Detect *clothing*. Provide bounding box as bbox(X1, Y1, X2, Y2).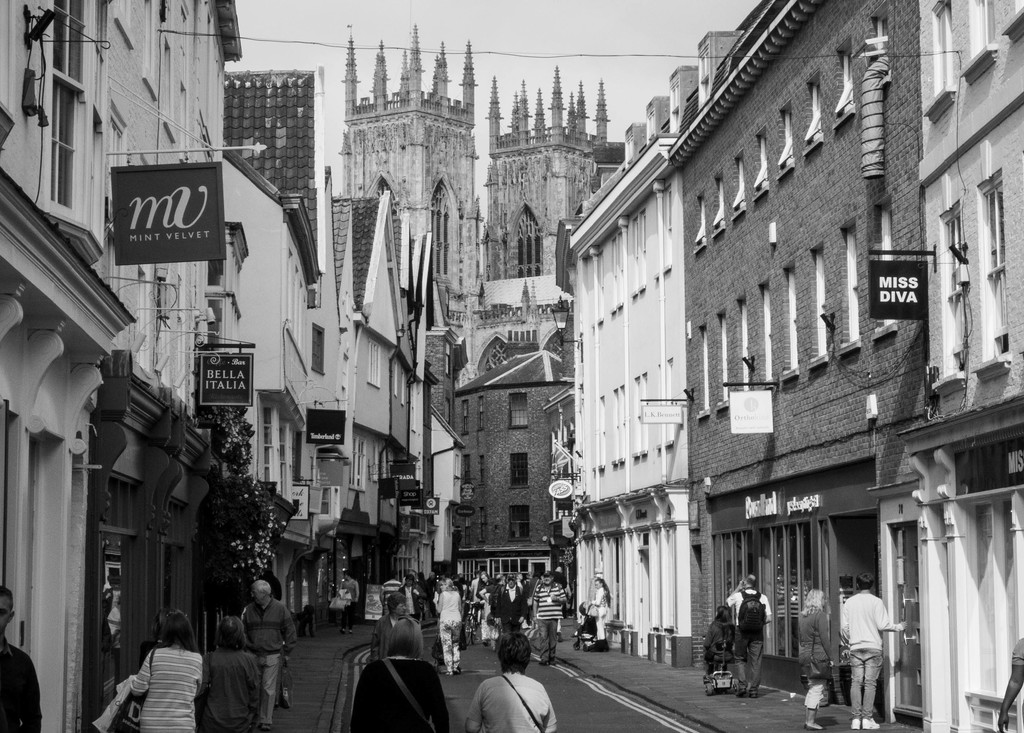
bbox(727, 583, 771, 696).
